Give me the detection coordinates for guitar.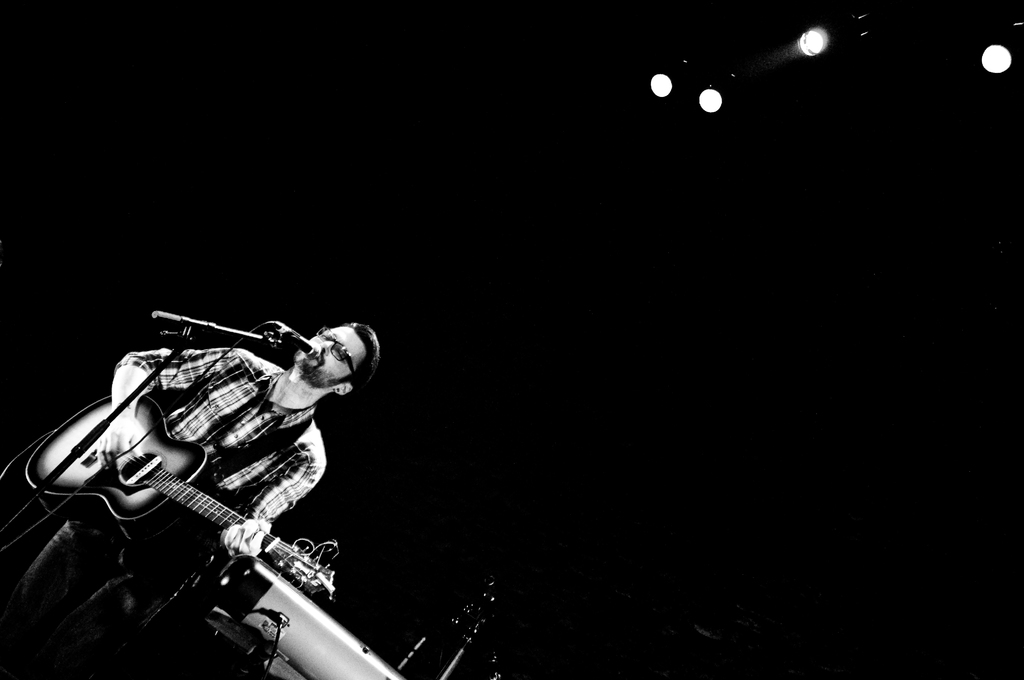
<box>23,394,342,602</box>.
